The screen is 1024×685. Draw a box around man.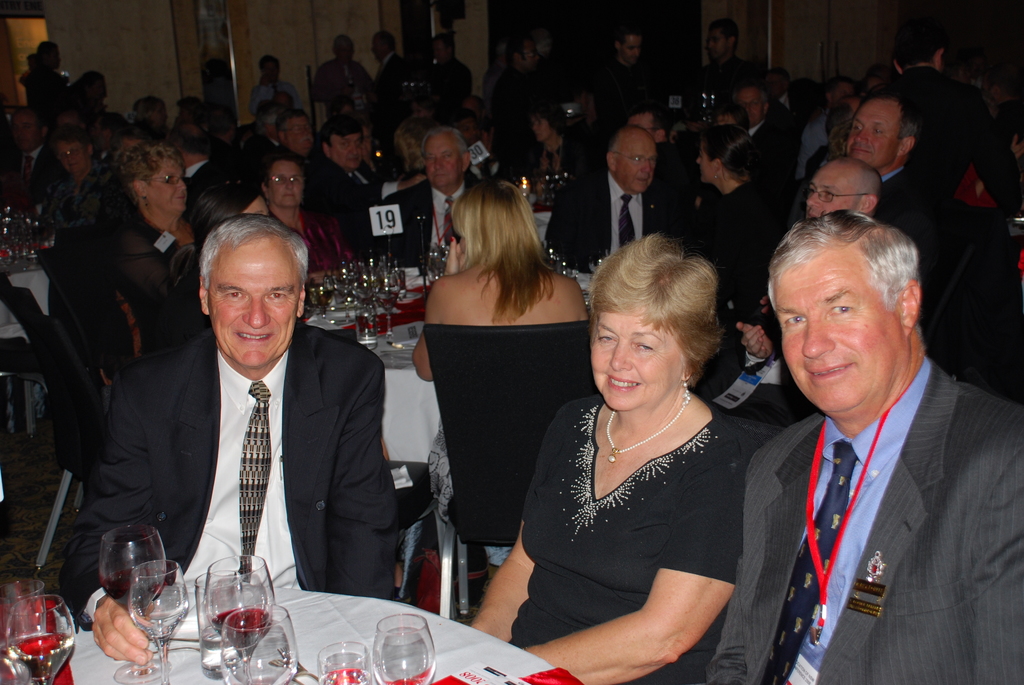
<region>843, 91, 937, 292</region>.
